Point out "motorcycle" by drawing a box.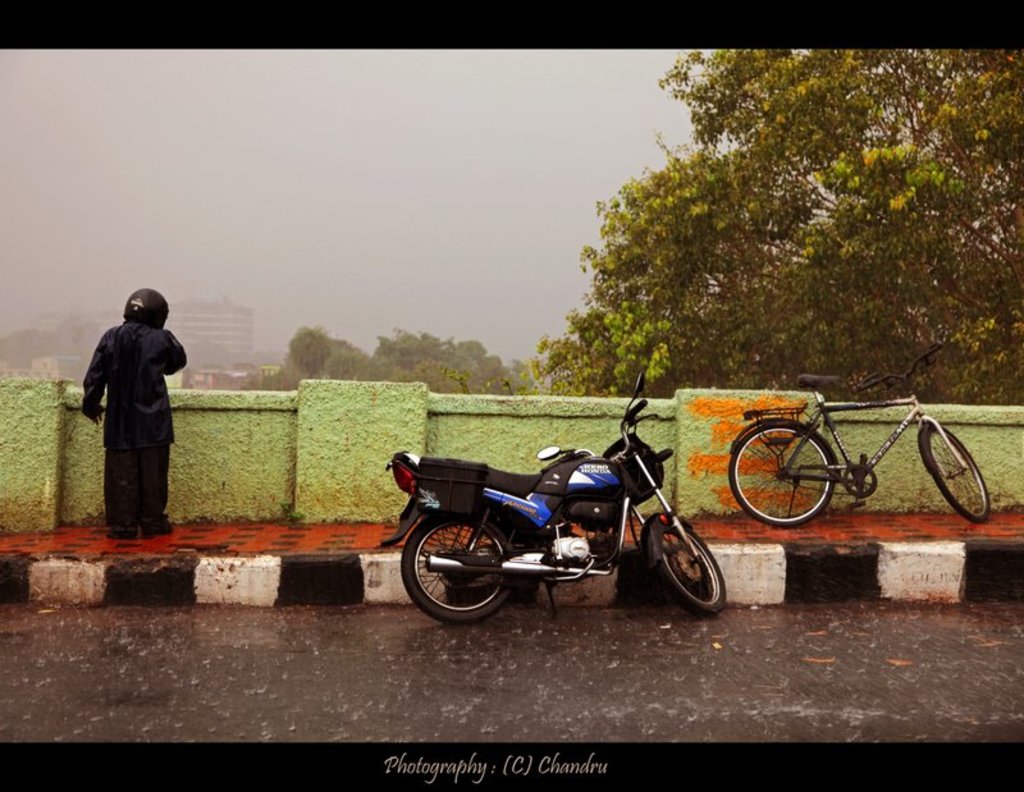
box=[396, 404, 746, 627].
